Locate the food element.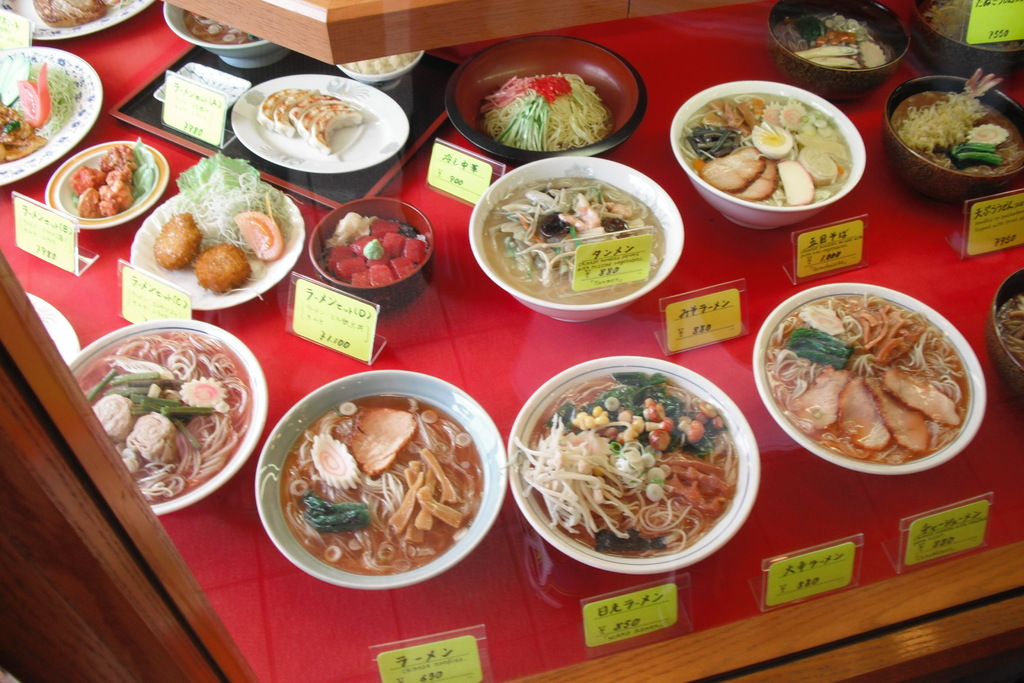
Element bbox: <region>678, 90, 854, 208</region>.
